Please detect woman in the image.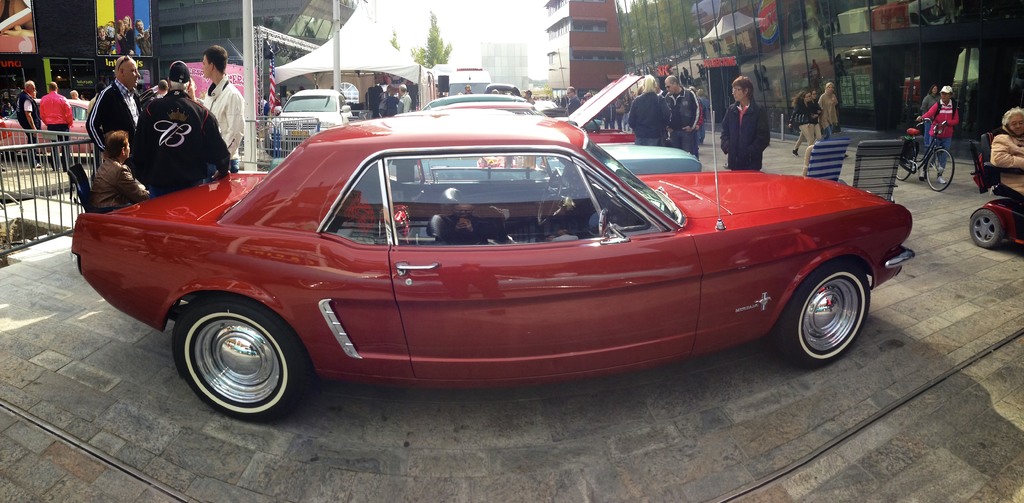
988:108:1023:193.
